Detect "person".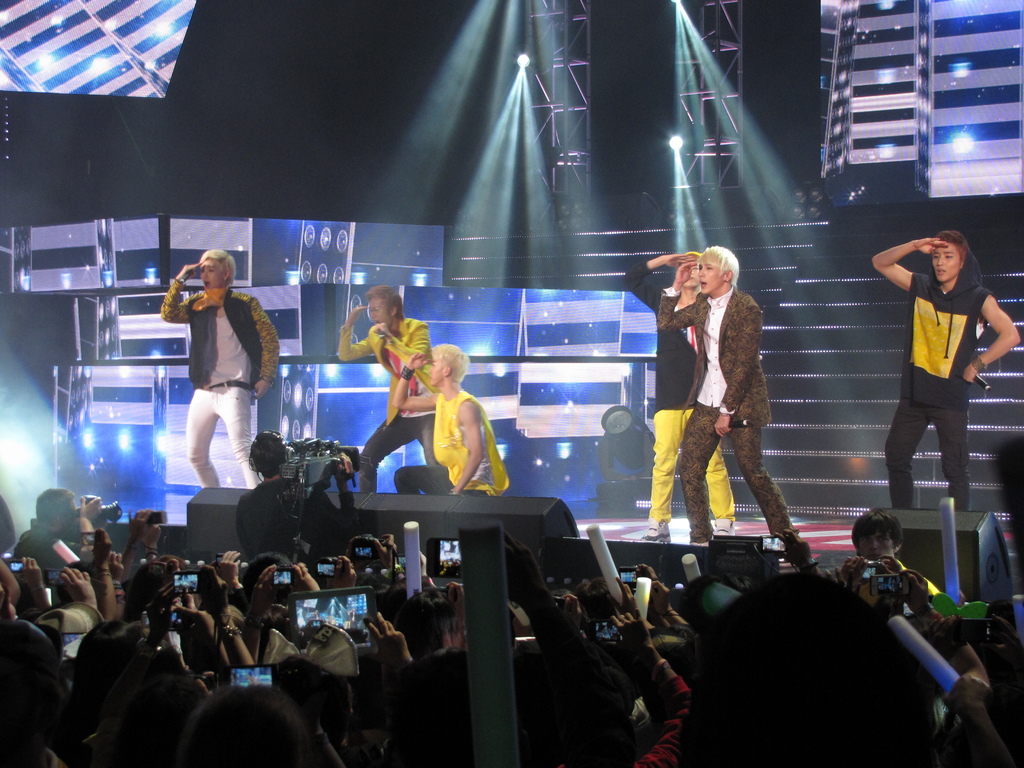
Detected at BBox(156, 247, 283, 491).
